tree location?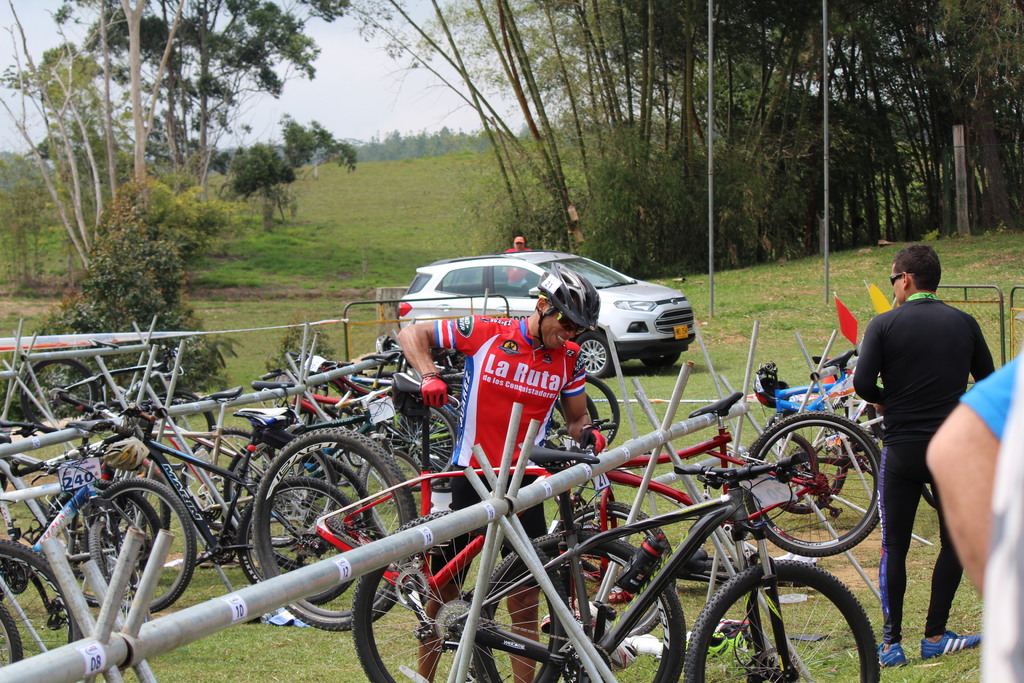
crop(0, 3, 188, 271)
